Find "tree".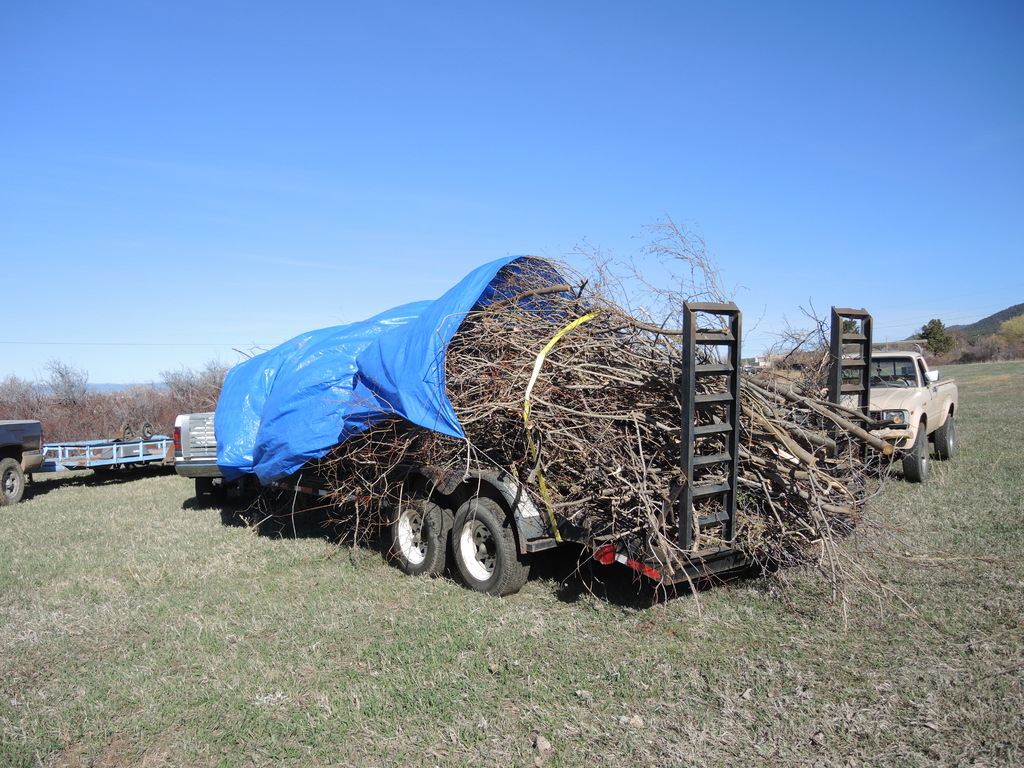
box=[874, 309, 1023, 364].
